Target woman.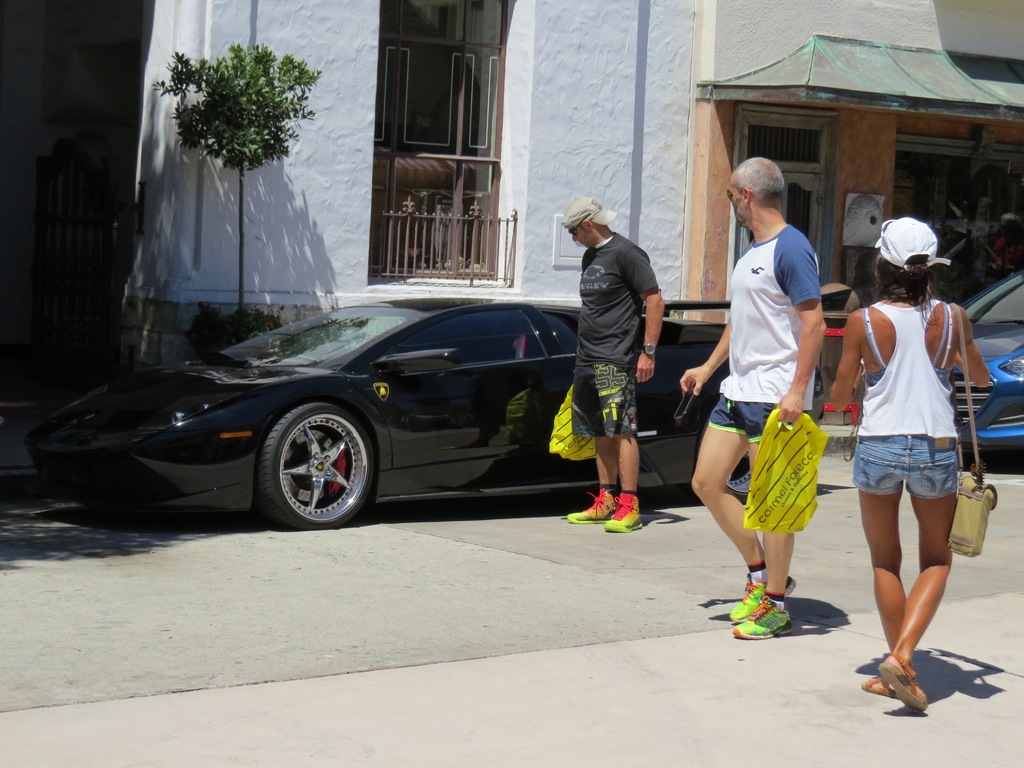
Target region: l=824, t=215, r=1002, b=717.
